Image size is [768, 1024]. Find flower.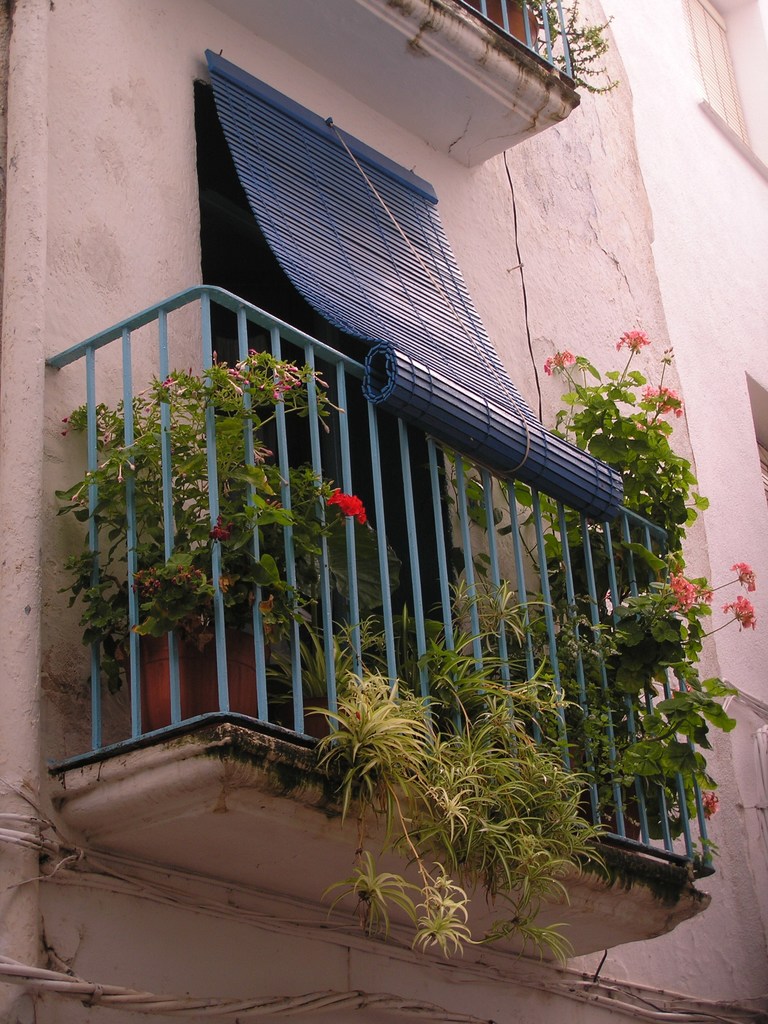
x1=666, y1=569, x2=711, y2=614.
